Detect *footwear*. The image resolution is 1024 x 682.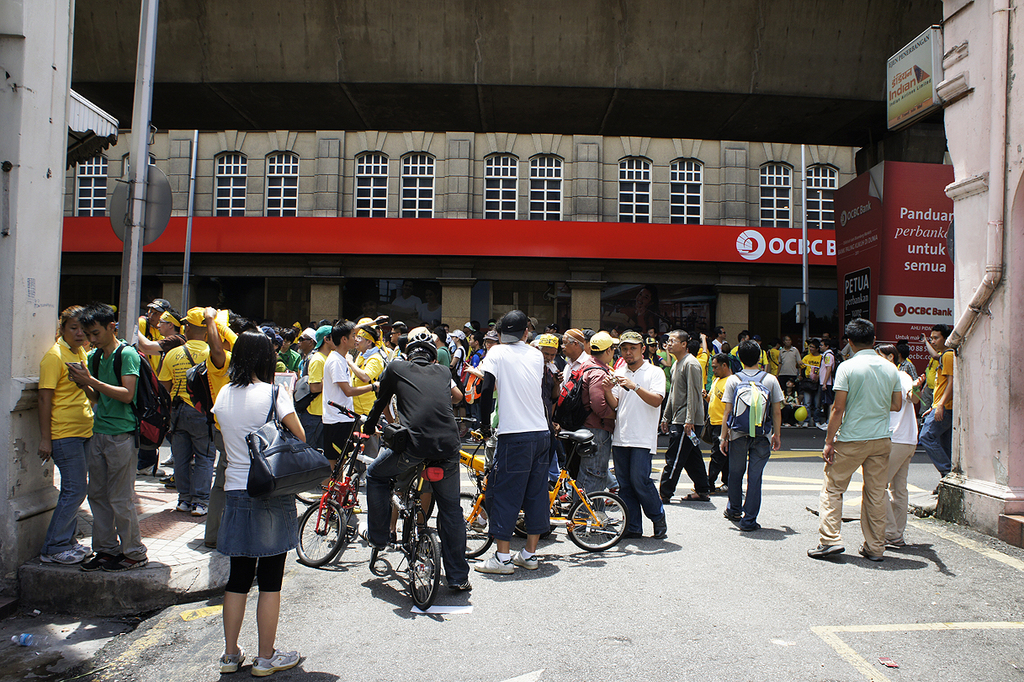
pyautogui.locateOnScreen(66, 544, 94, 553).
